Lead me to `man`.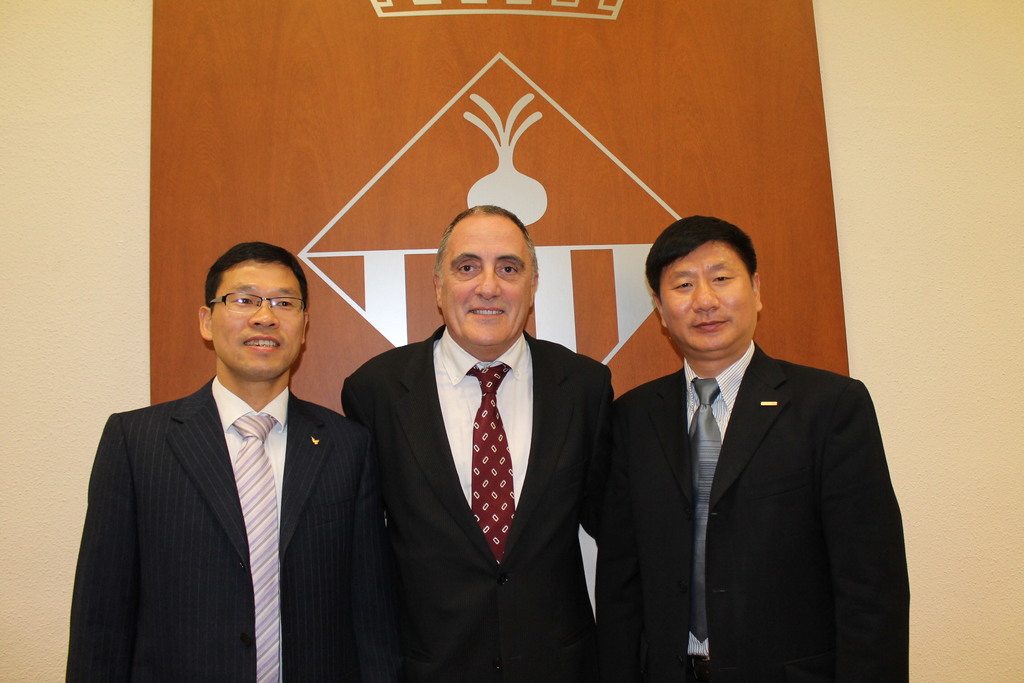
Lead to select_region(68, 240, 380, 678).
